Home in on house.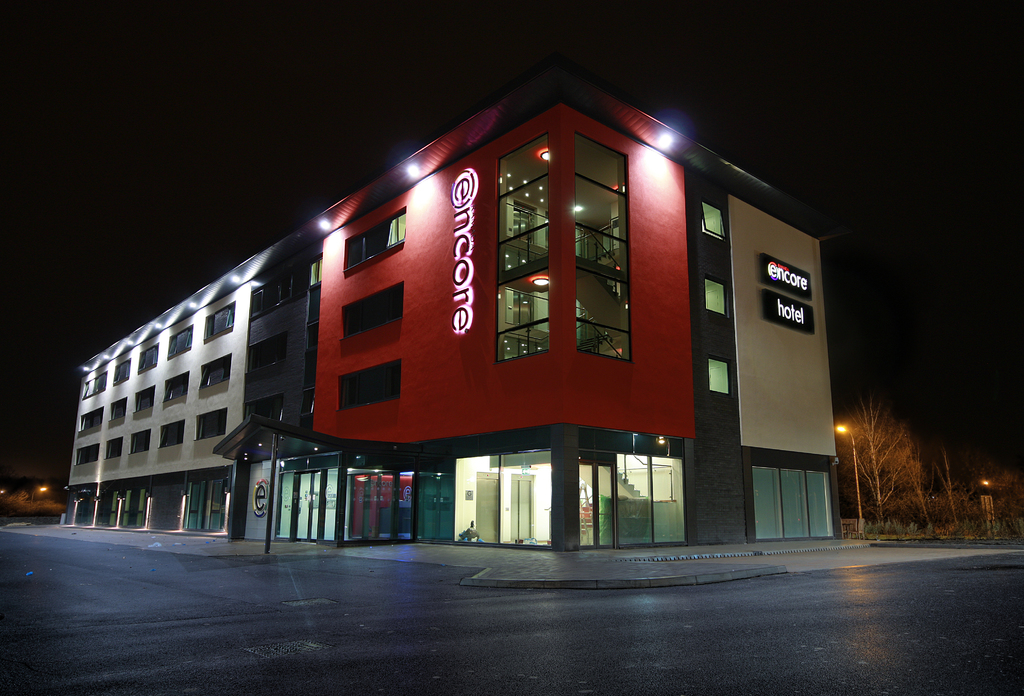
Homed in at box(71, 59, 835, 549).
